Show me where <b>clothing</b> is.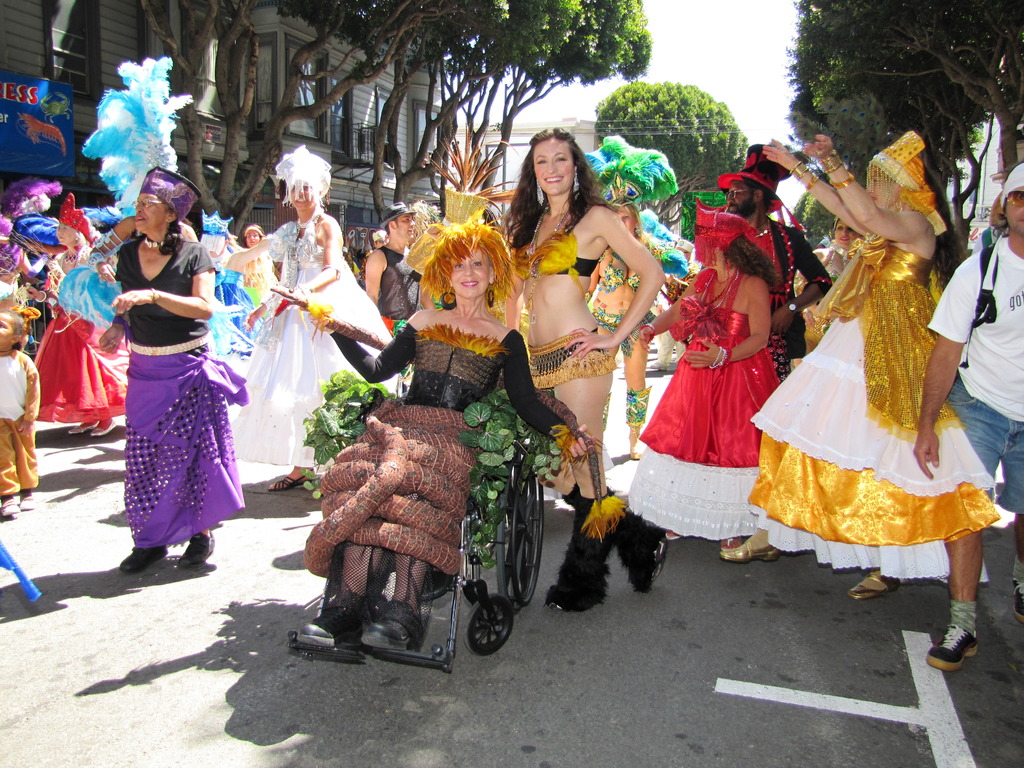
<b>clothing</b> is at 609 266 791 554.
